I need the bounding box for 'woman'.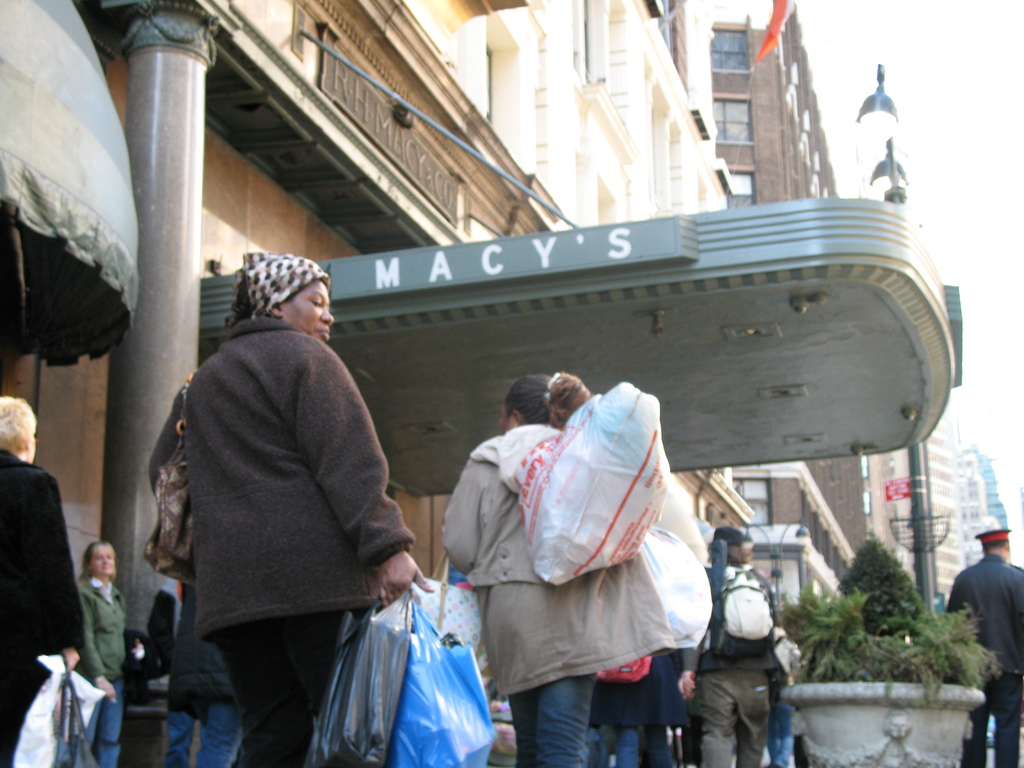
Here it is: 146/225/398/767.
